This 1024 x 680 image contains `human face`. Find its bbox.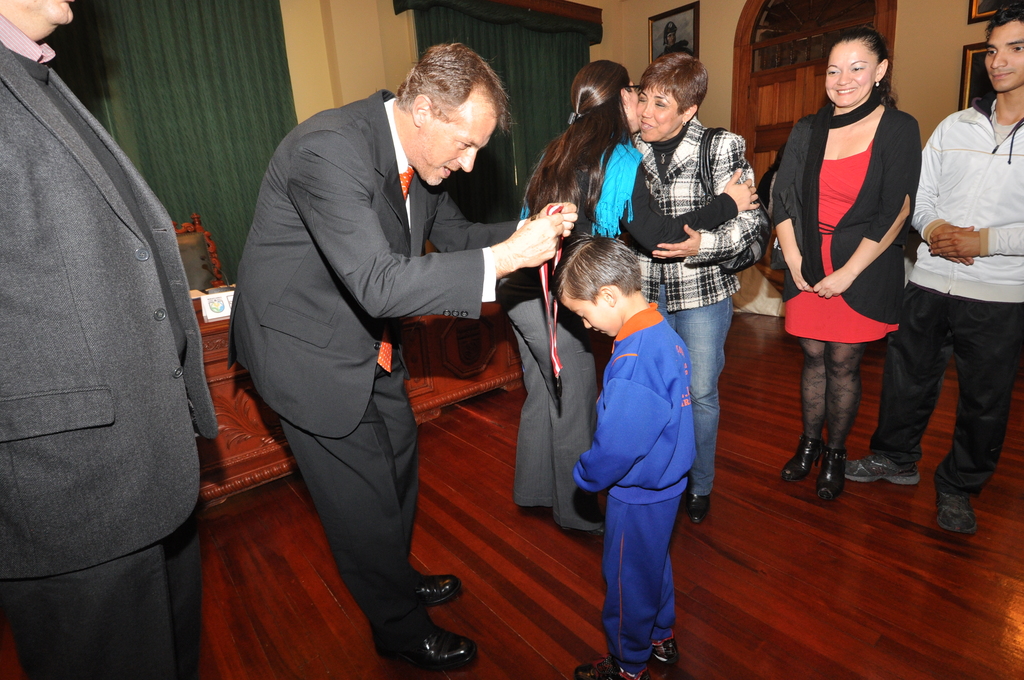
region(633, 76, 681, 145).
